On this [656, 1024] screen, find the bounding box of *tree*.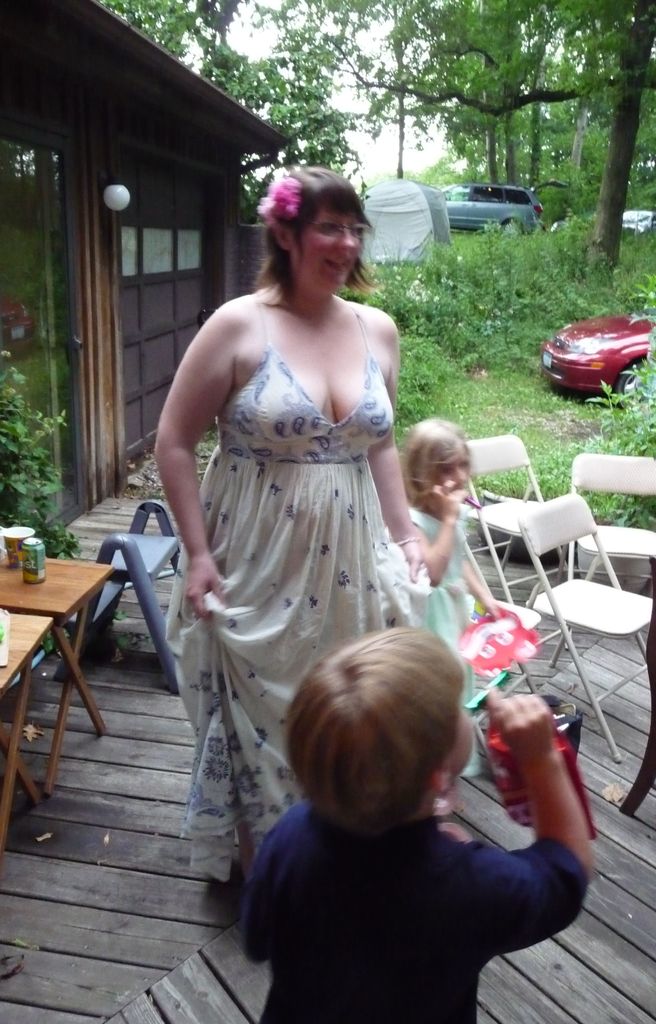
Bounding box: (x1=516, y1=0, x2=559, y2=187).
